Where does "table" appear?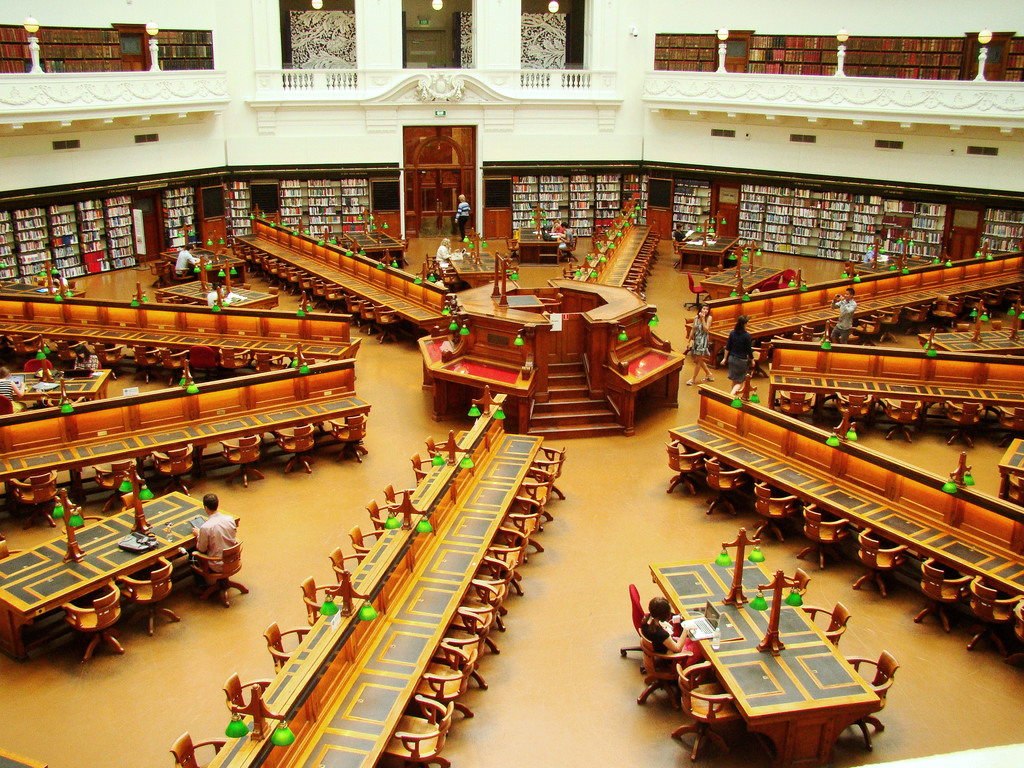
Appears at rect(694, 260, 793, 315).
